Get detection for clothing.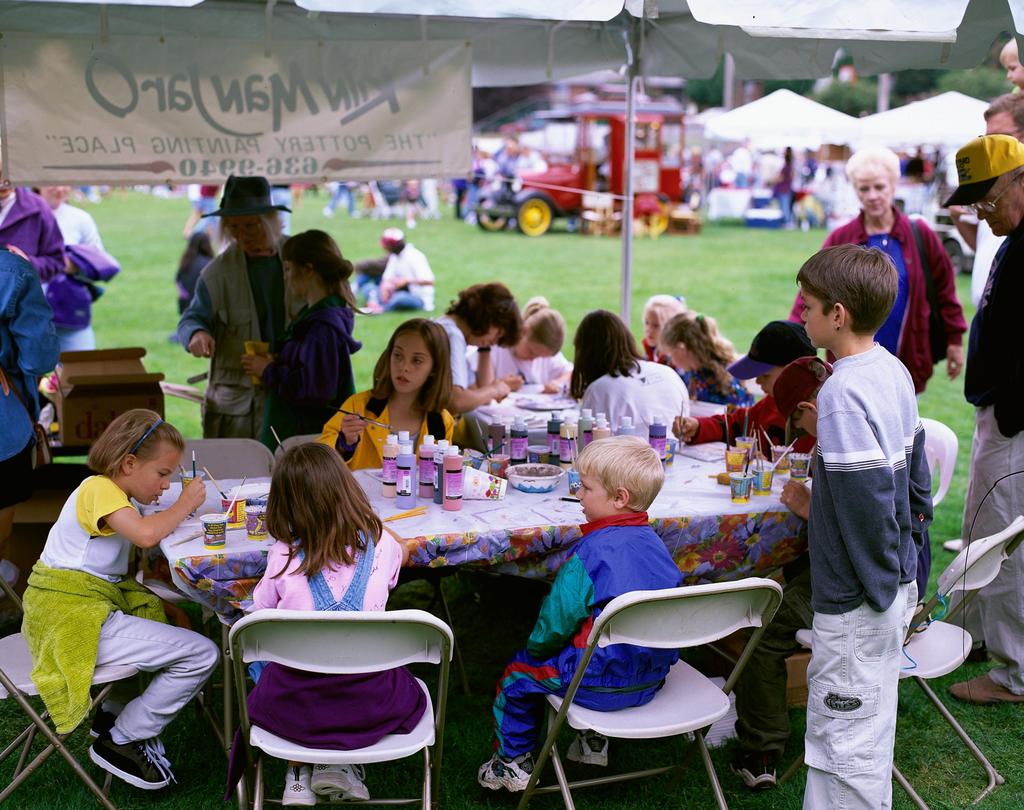
Detection: bbox=(800, 336, 935, 809).
